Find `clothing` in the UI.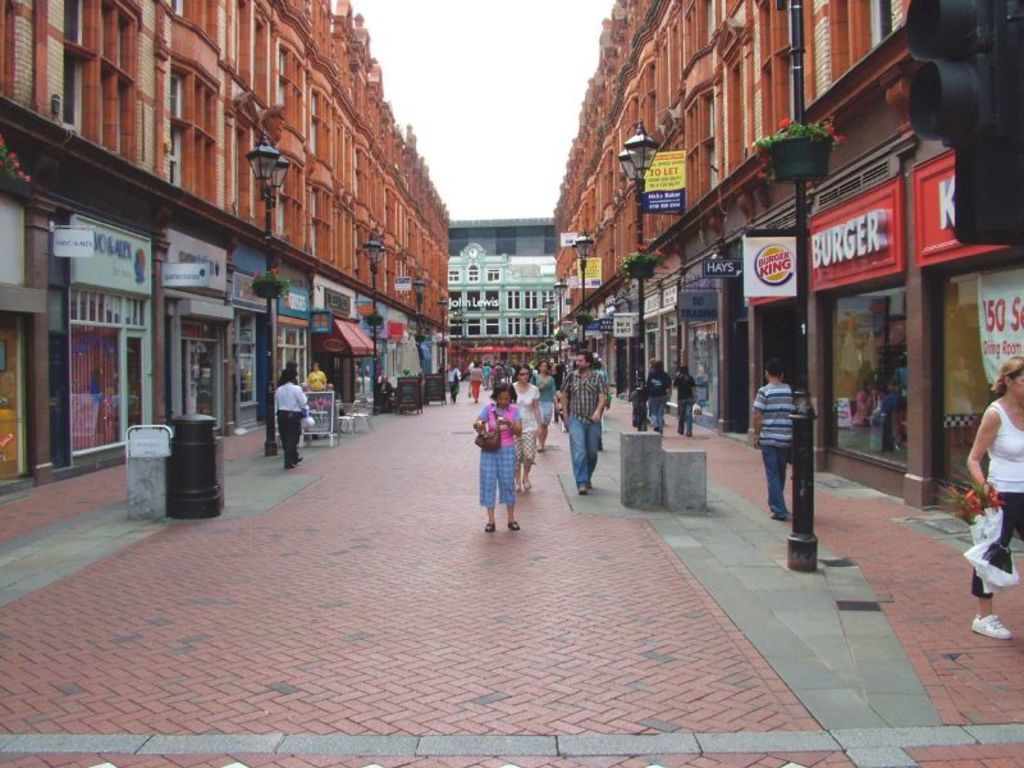
UI element at [left=467, top=394, right=532, bottom=524].
